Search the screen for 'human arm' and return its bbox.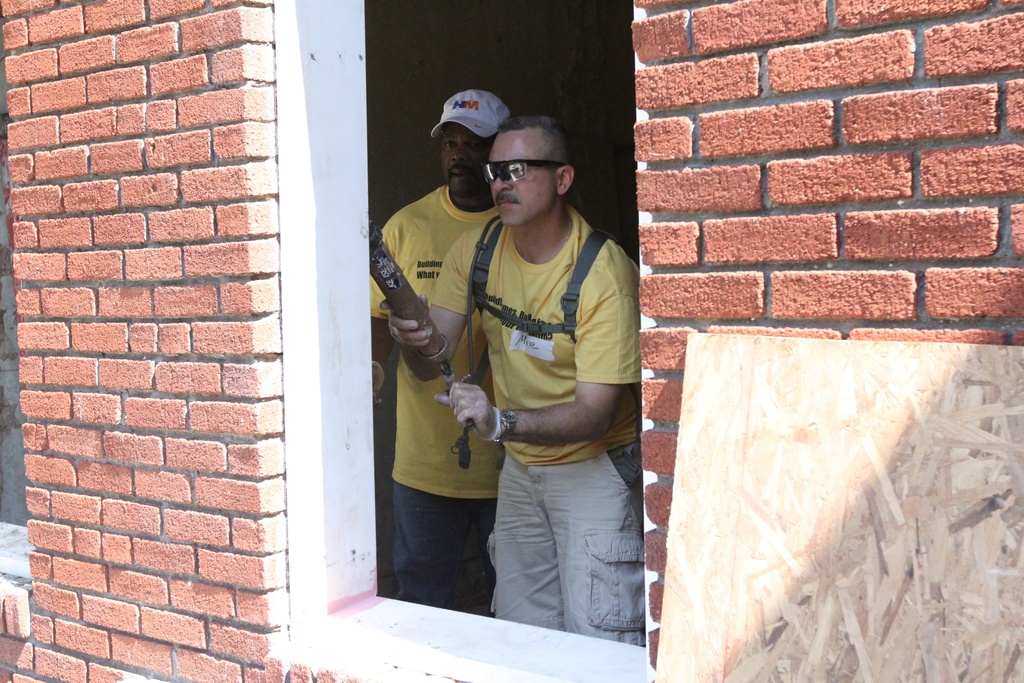
Found: region(383, 235, 472, 379).
